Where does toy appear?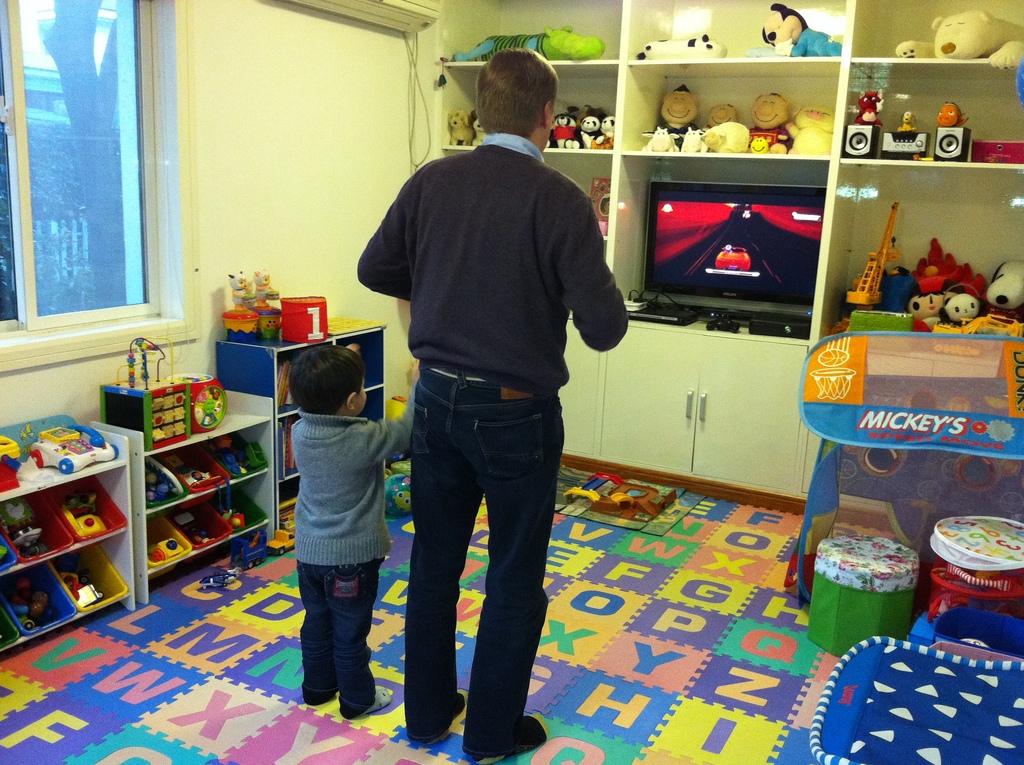
Appears at [x1=676, y1=126, x2=710, y2=155].
